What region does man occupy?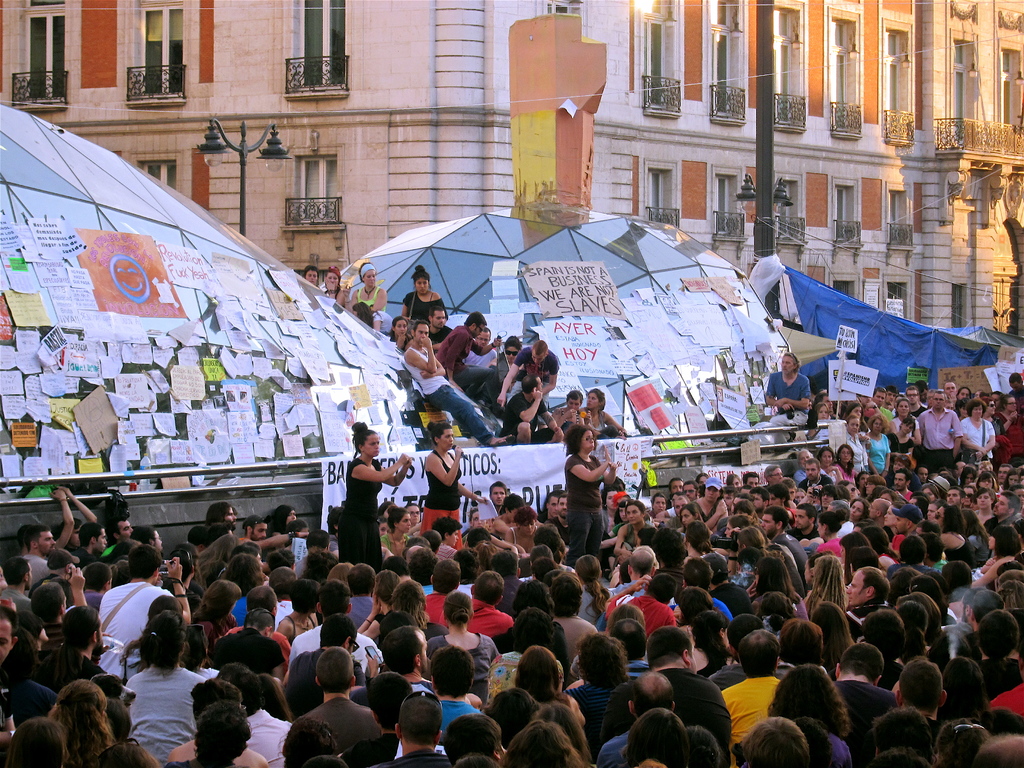
crop(893, 600, 947, 670).
